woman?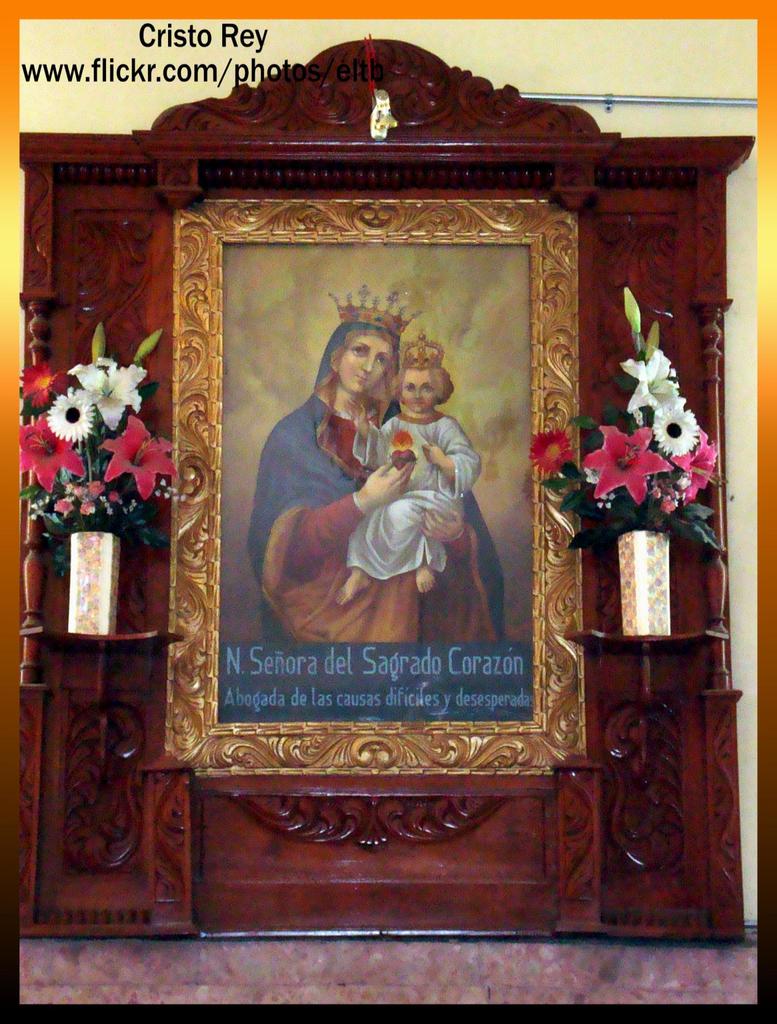
bbox=[276, 314, 462, 651]
